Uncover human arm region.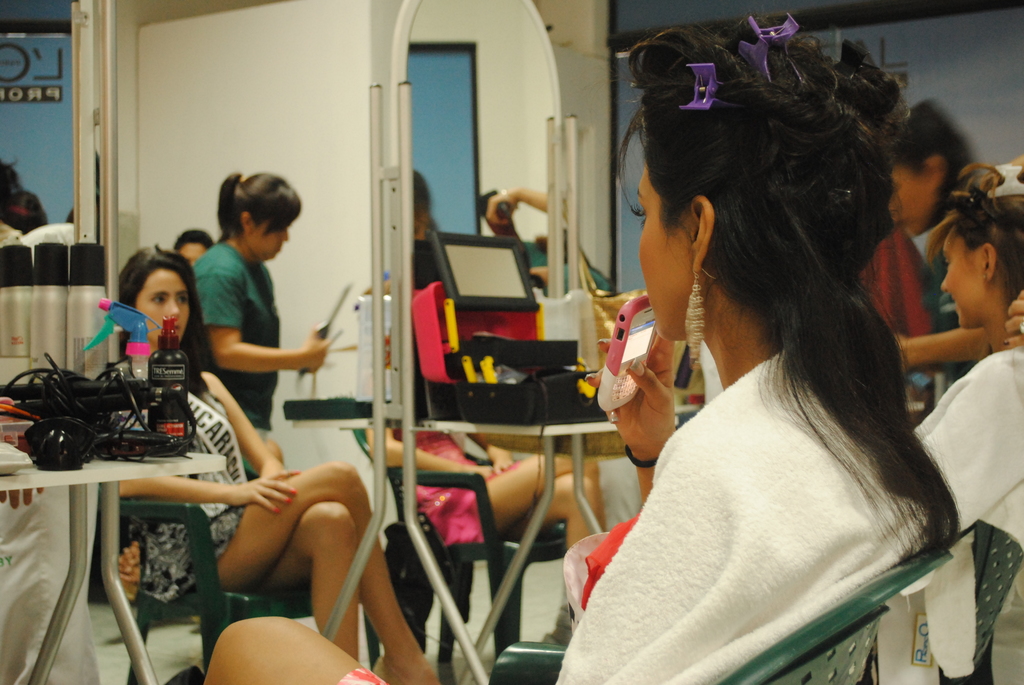
Uncovered: locate(204, 366, 287, 484).
